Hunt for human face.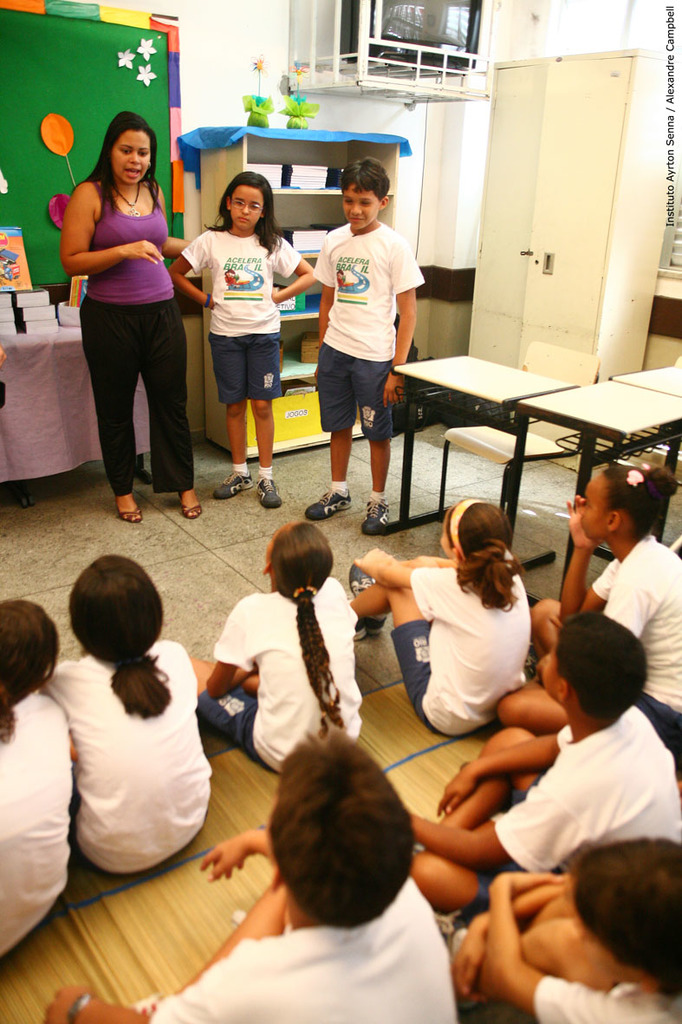
Hunted down at crop(581, 936, 640, 976).
